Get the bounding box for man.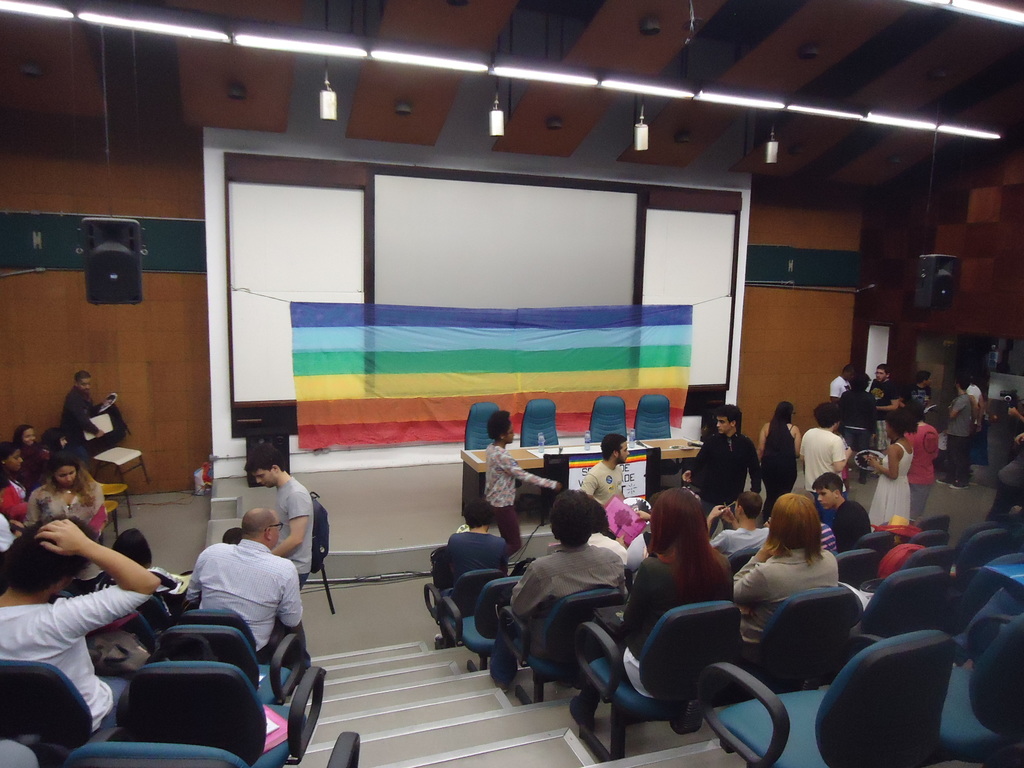
<region>582, 431, 630, 511</region>.
